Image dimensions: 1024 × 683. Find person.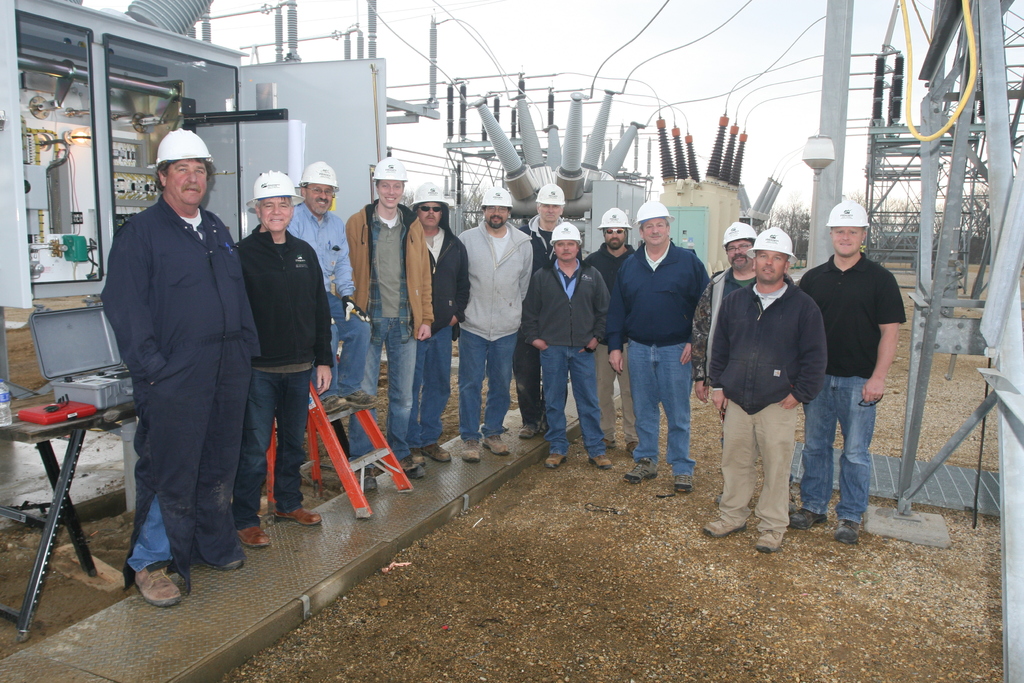
{"left": 617, "top": 201, "right": 716, "bottom": 498}.
